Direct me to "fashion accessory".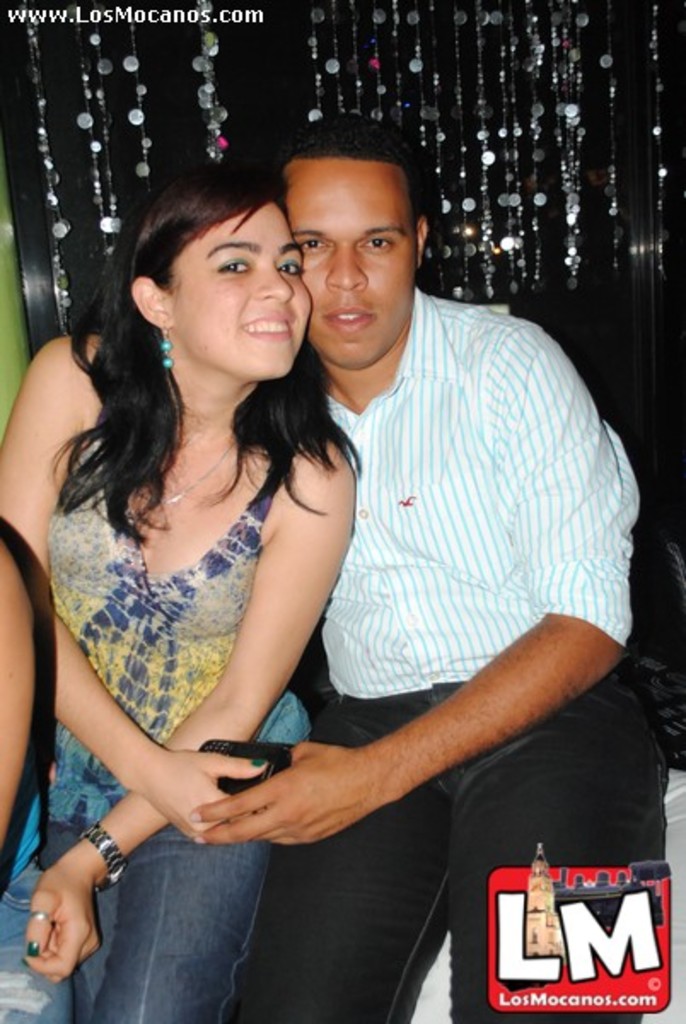
Direction: 159, 321, 176, 374.
